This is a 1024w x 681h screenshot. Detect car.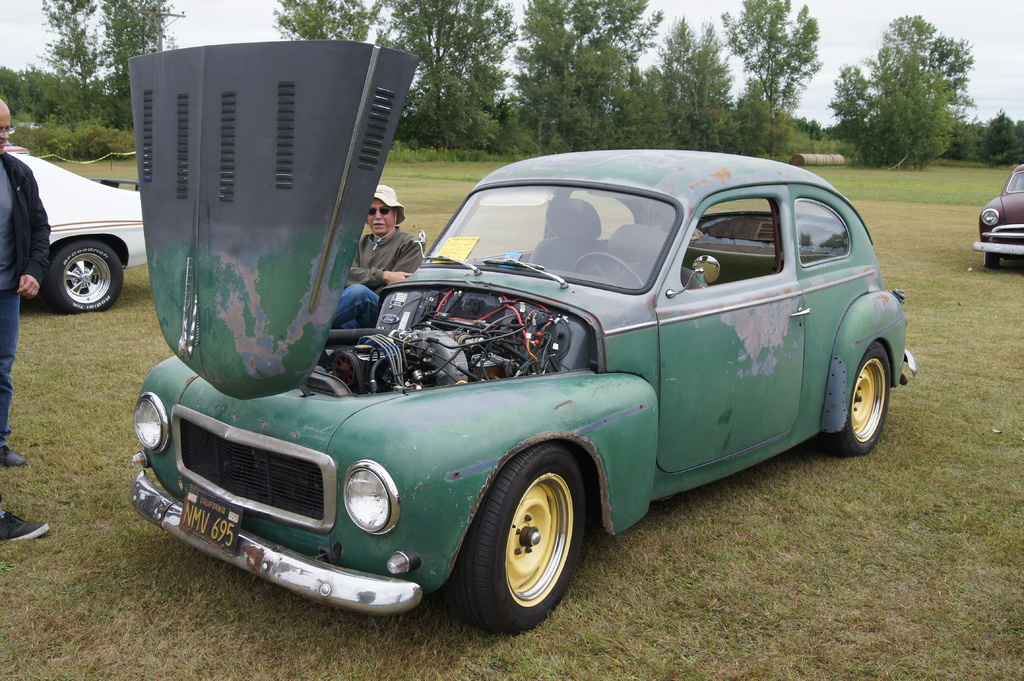
crop(2, 145, 148, 311).
